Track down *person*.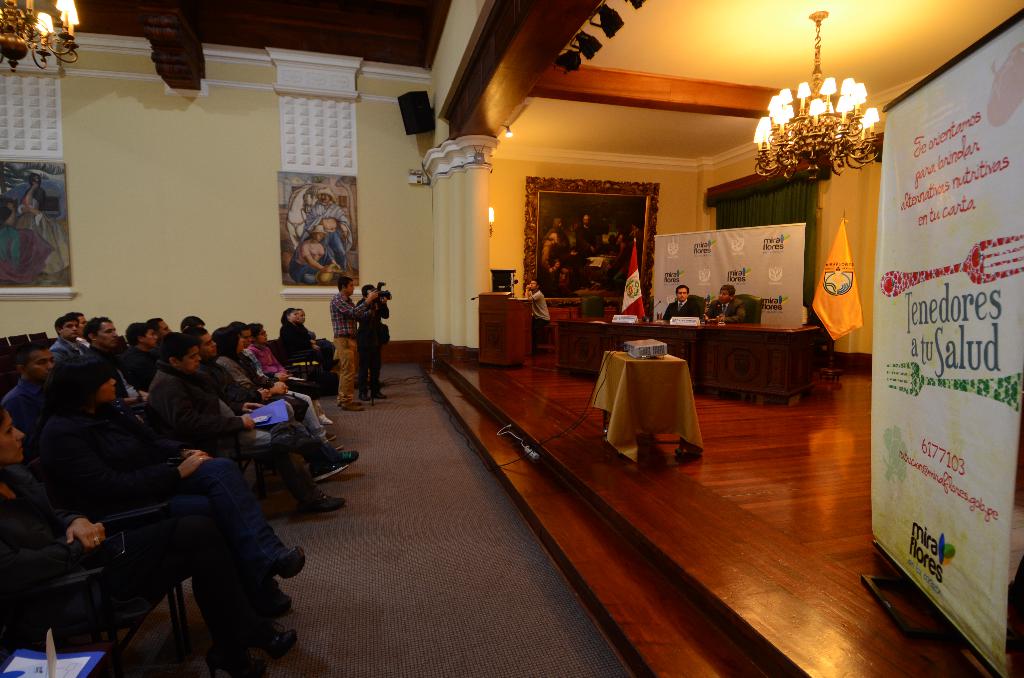
Tracked to x1=321, y1=273, x2=378, y2=406.
